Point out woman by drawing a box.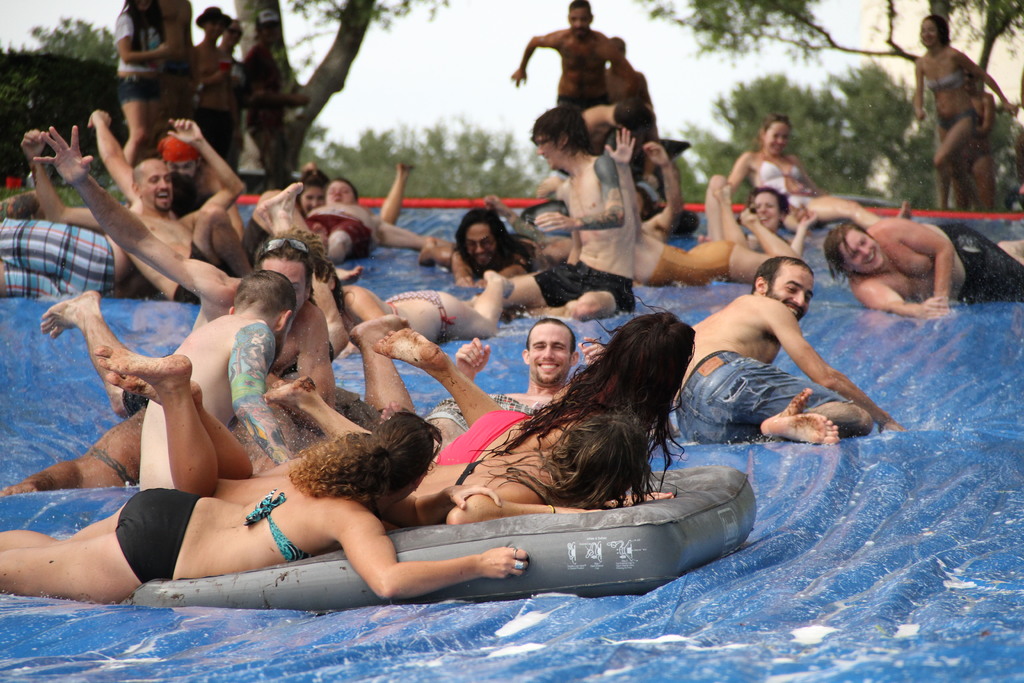
bbox=(8, 404, 532, 607).
